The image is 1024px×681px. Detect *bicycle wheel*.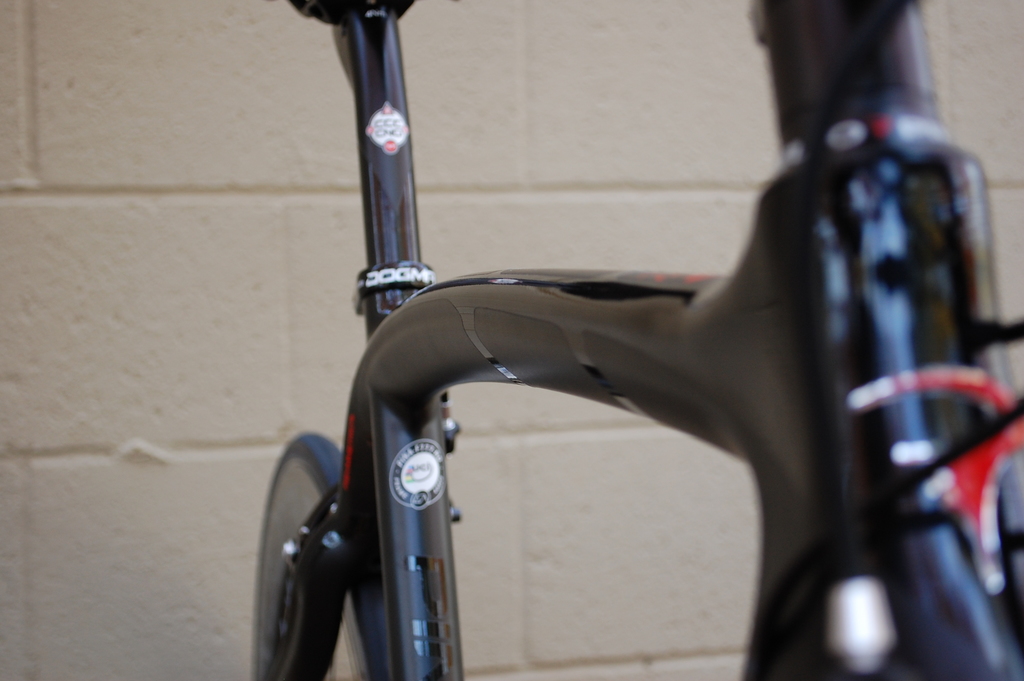
Detection: 248 429 389 680.
